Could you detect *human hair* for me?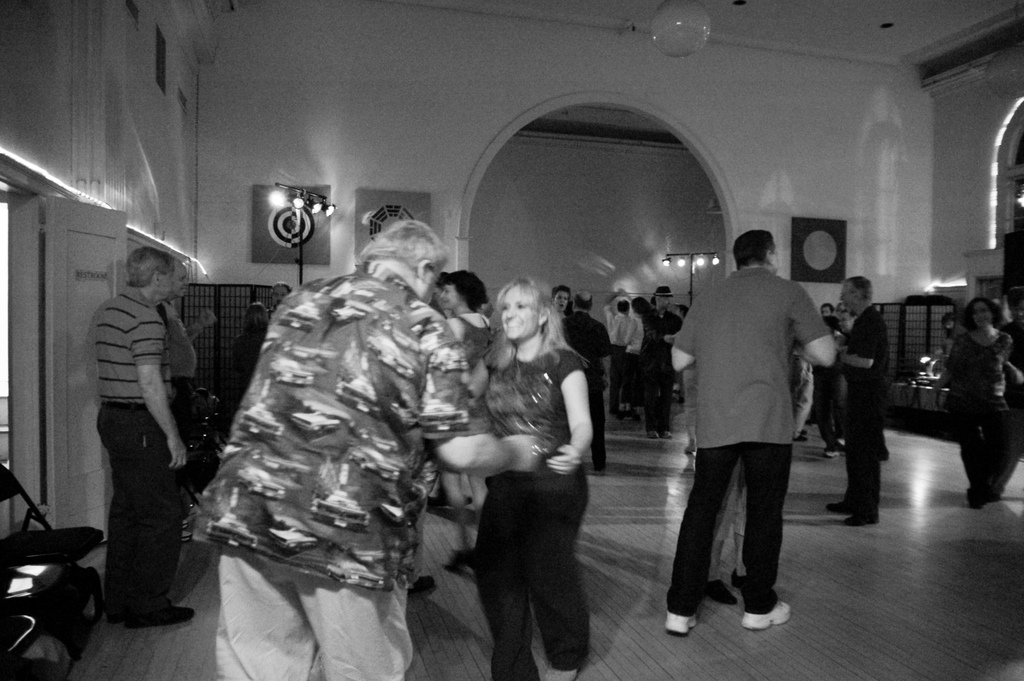
Detection result: BBox(842, 273, 874, 304).
